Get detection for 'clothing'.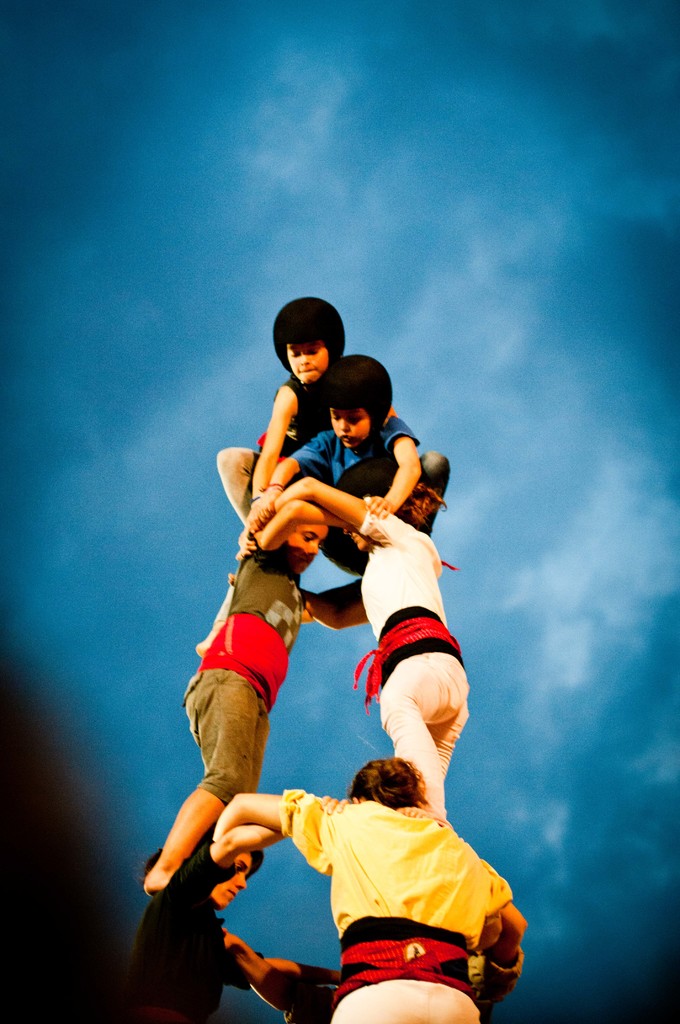
Detection: (left=314, top=419, right=388, bottom=526).
